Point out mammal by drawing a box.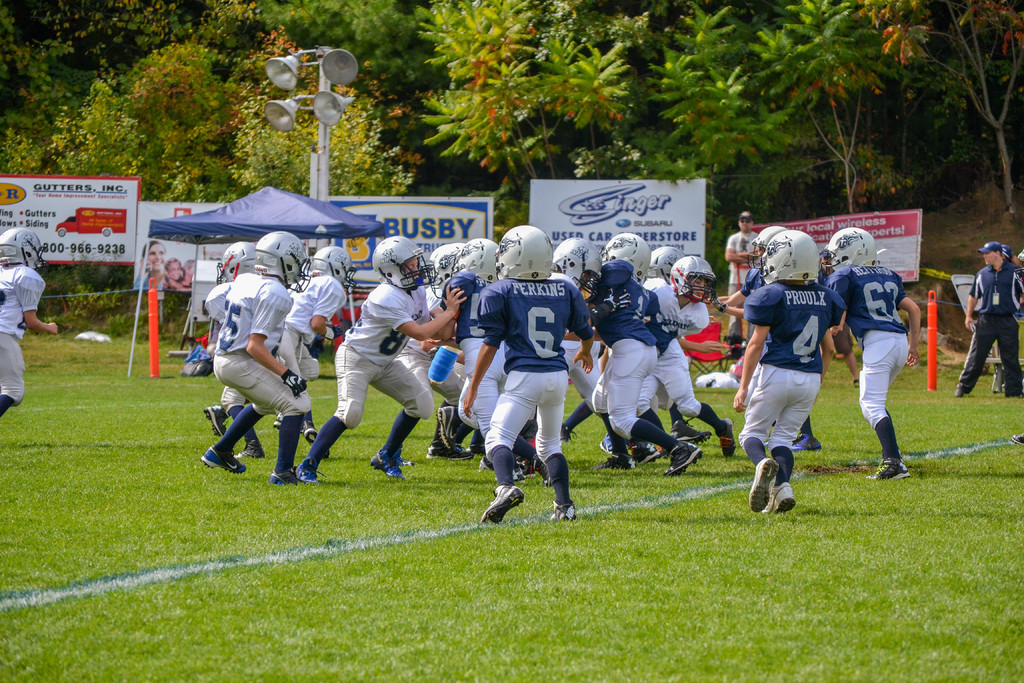
left=0, top=223, right=58, bottom=415.
